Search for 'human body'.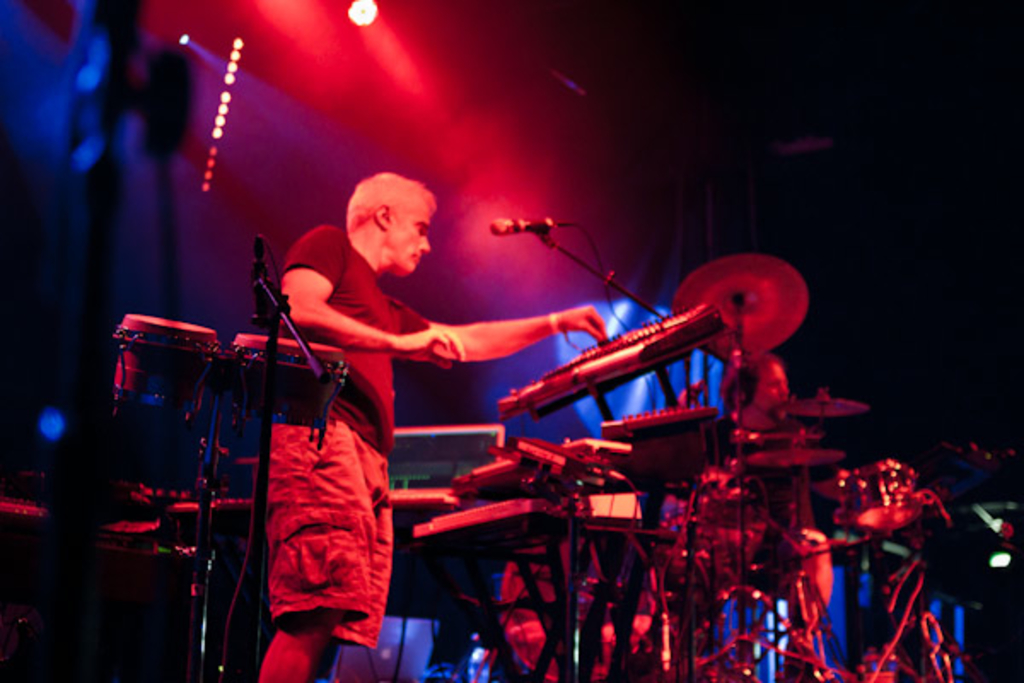
Found at locate(236, 159, 514, 633).
